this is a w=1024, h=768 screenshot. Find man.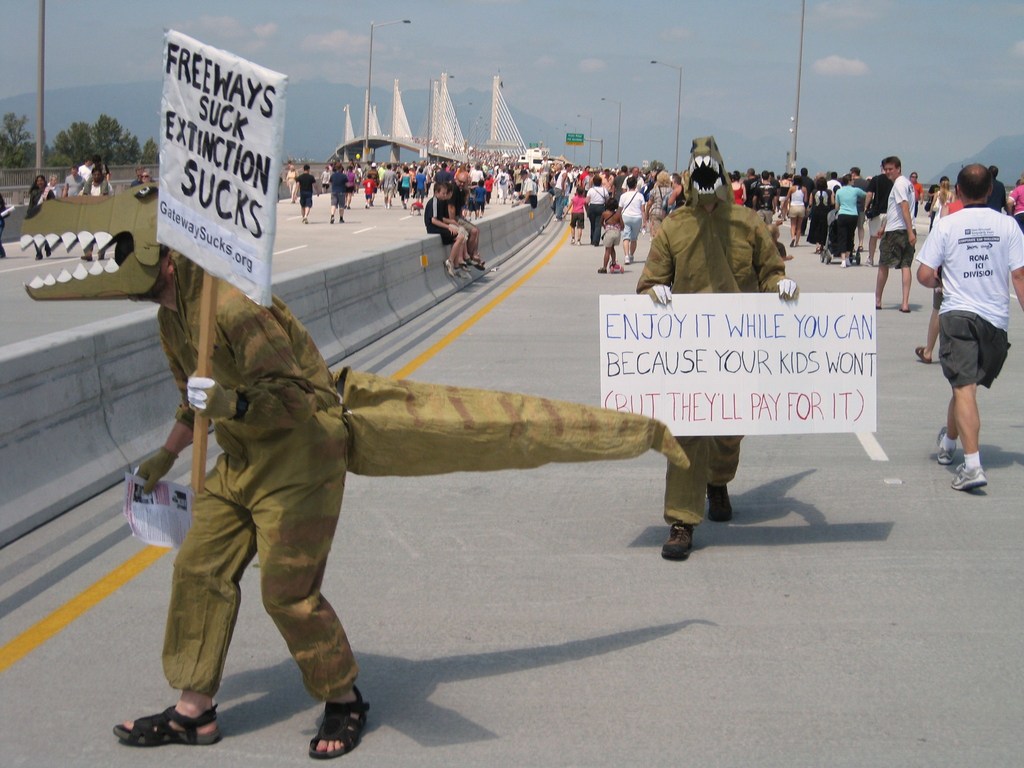
Bounding box: [828,170,844,193].
